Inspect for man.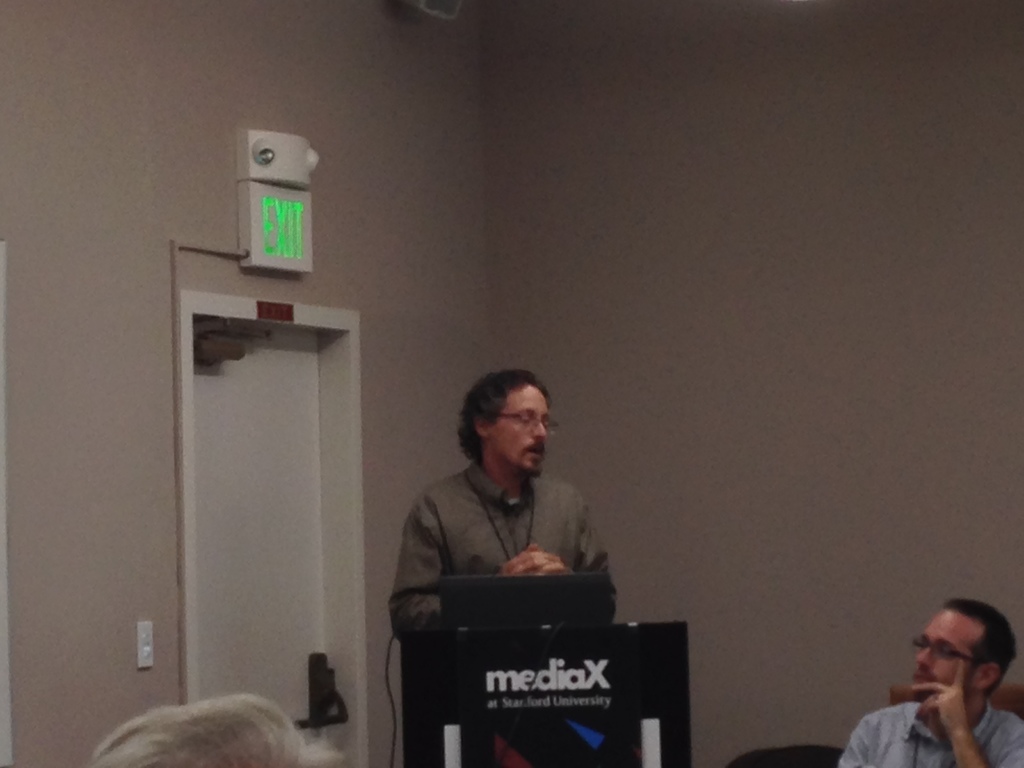
Inspection: 833,604,1023,767.
